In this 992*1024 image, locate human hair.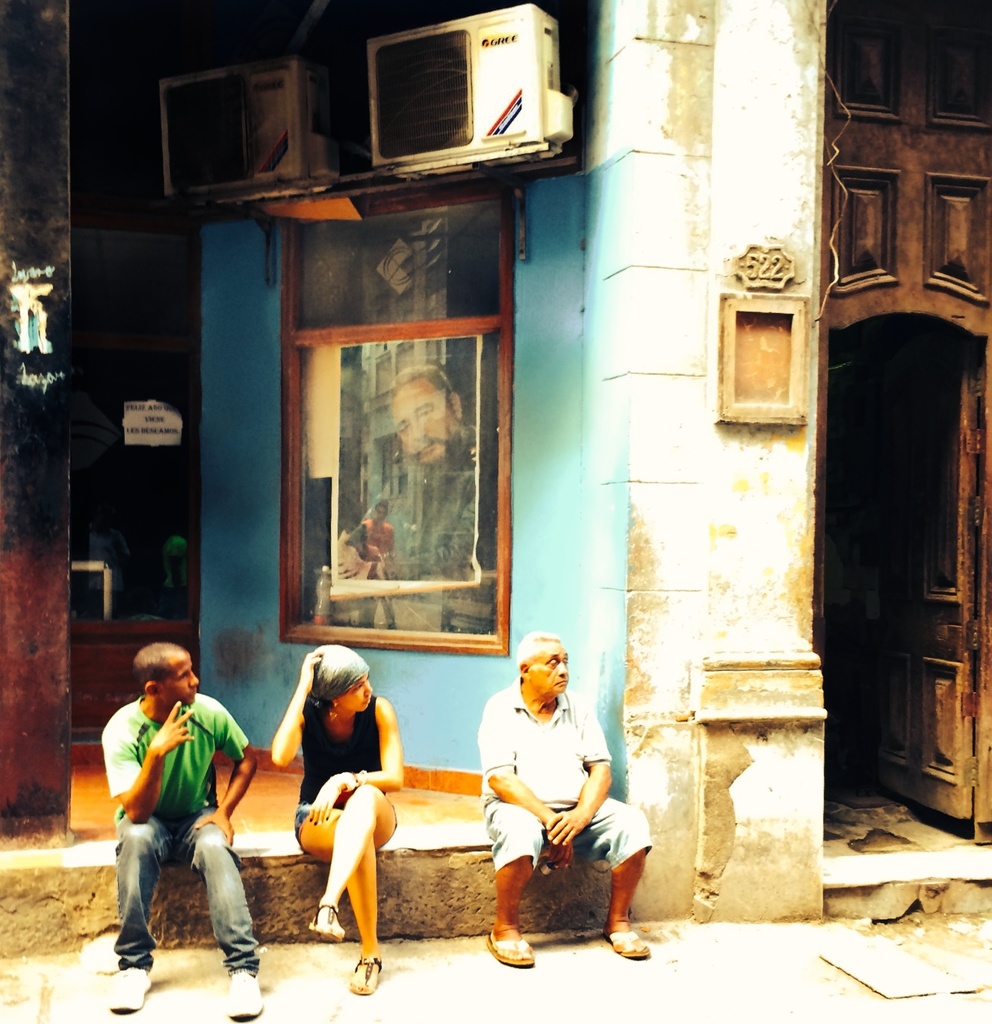
Bounding box: select_region(512, 629, 570, 671).
